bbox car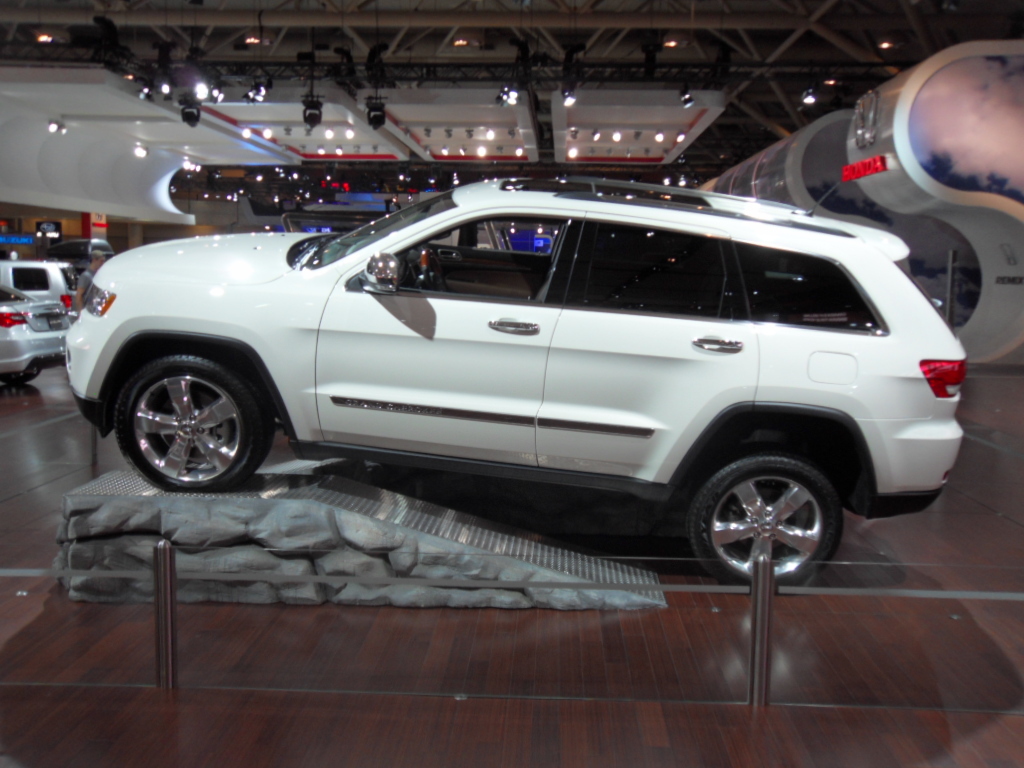
Rect(0, 287, 68, 382)
